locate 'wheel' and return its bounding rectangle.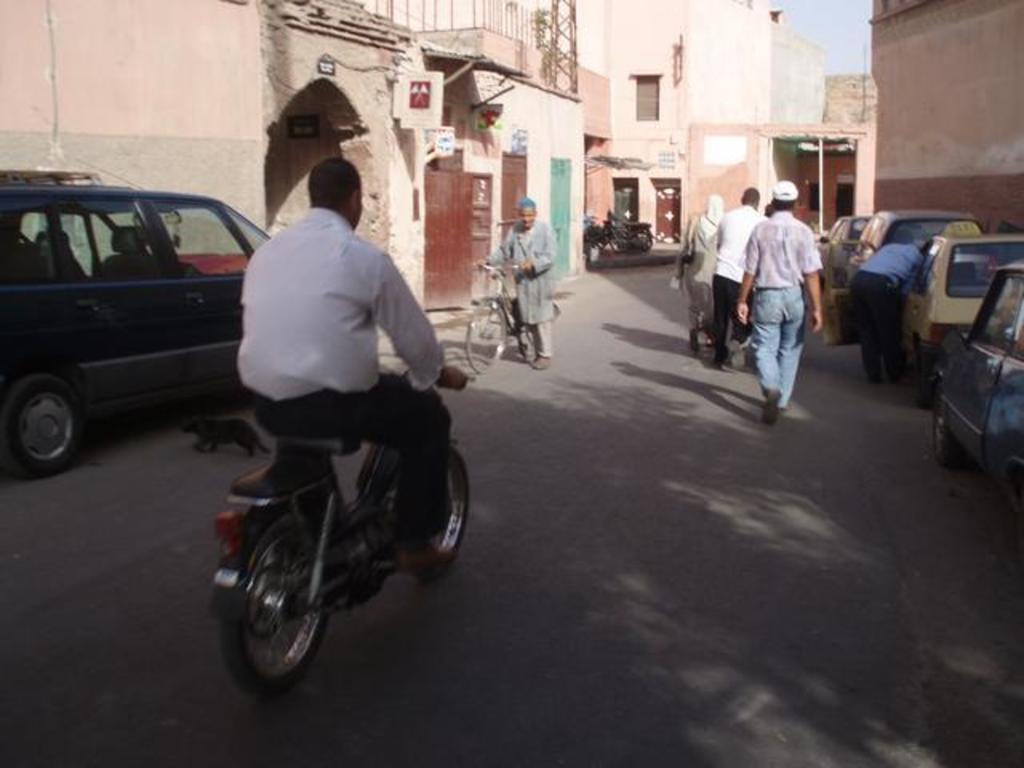
region(459, 301, 510, 373).
